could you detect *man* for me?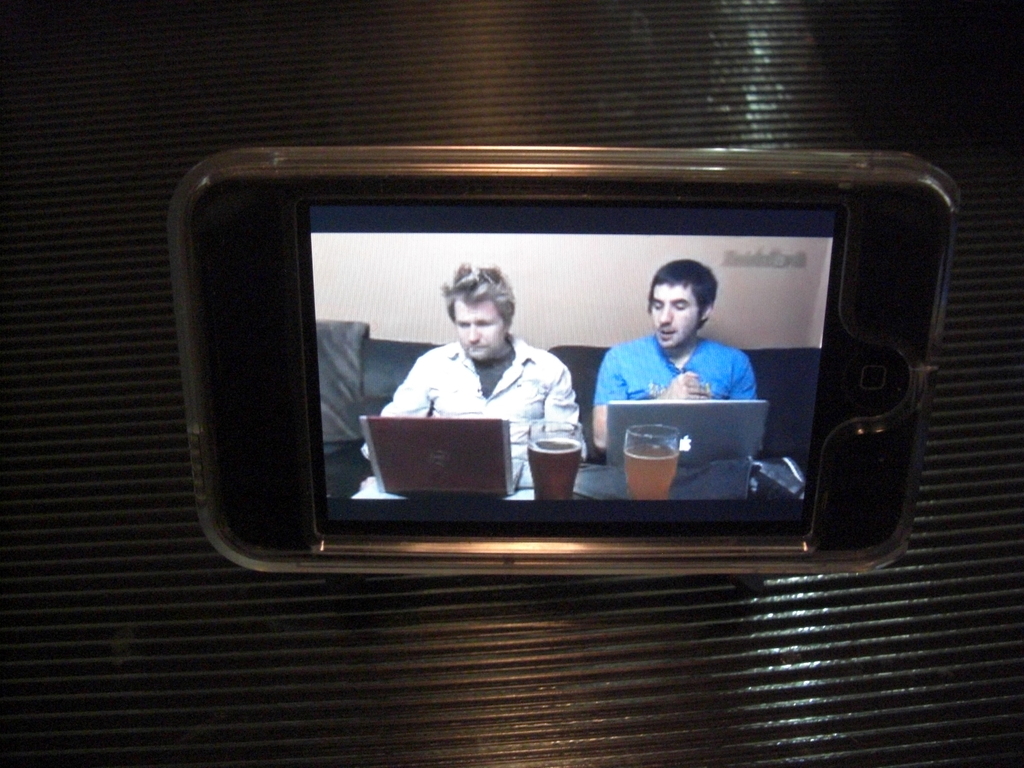
Detection result: x1=623, y1=264, x2=759, y2=452.
